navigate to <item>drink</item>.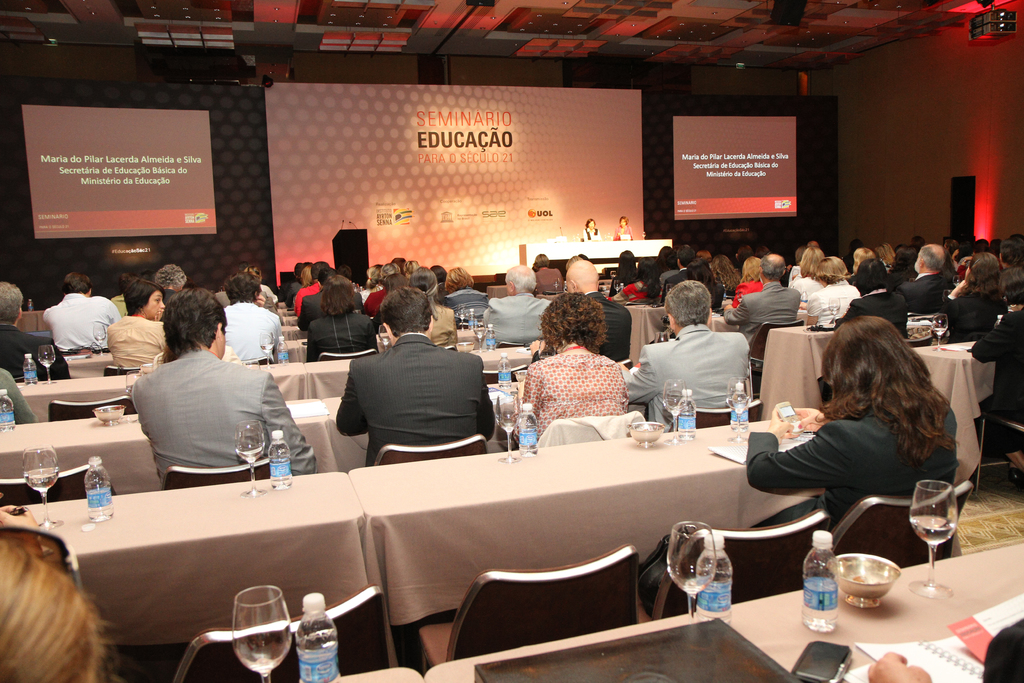
Navigation target: <box>294,609,345,682</box>.
